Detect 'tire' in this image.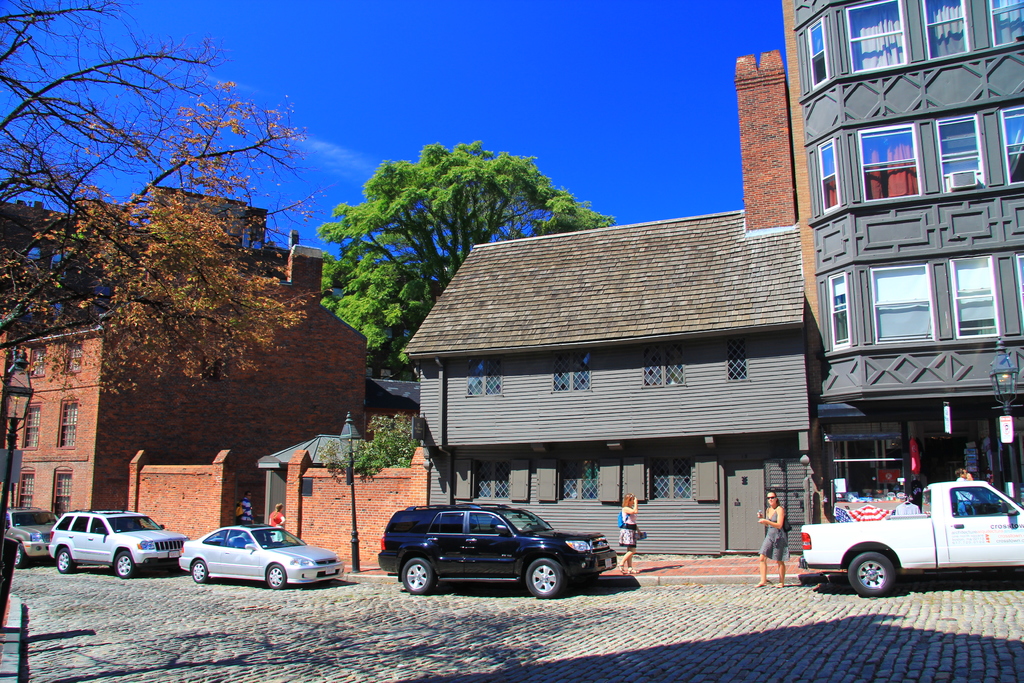
Detection: (109, 551, 134, 582).
